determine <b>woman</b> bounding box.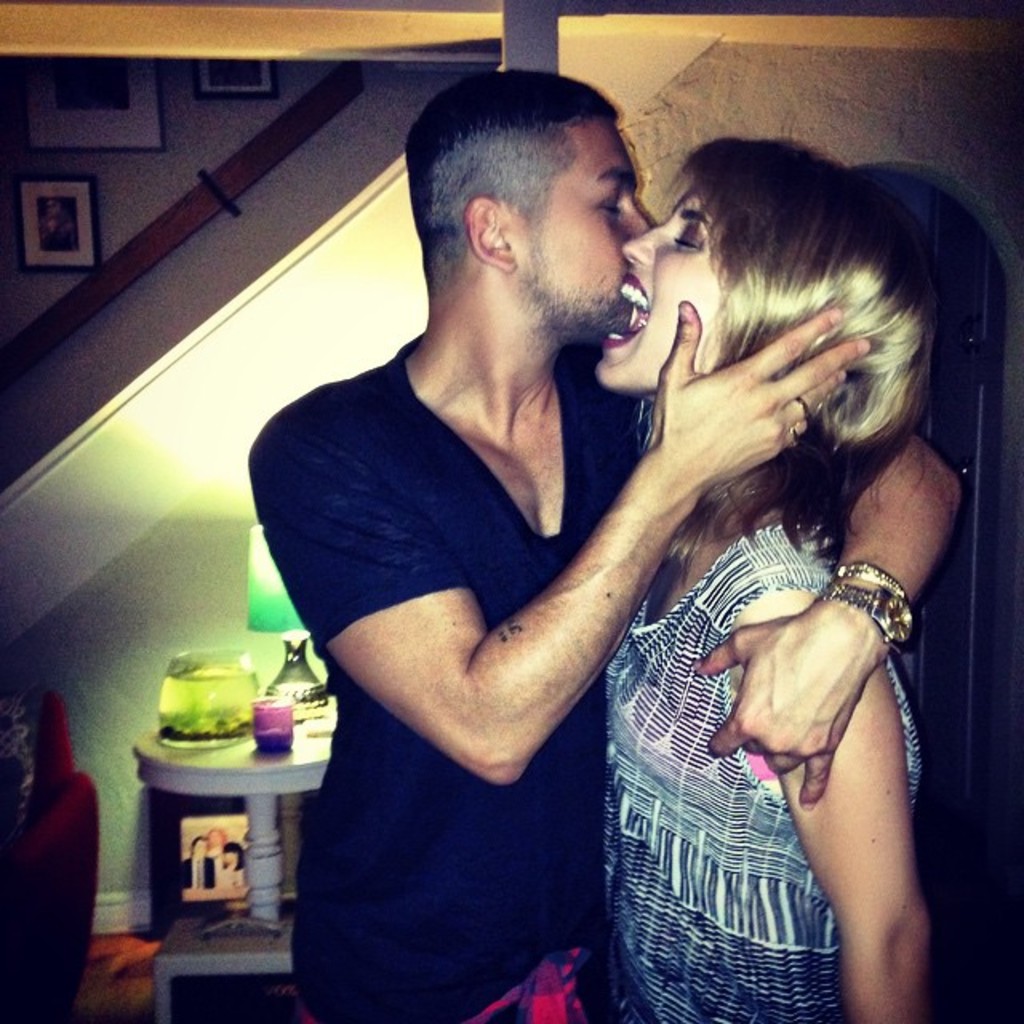
Determined: (x1=602, y1=136, x2=931, y2=1022).
